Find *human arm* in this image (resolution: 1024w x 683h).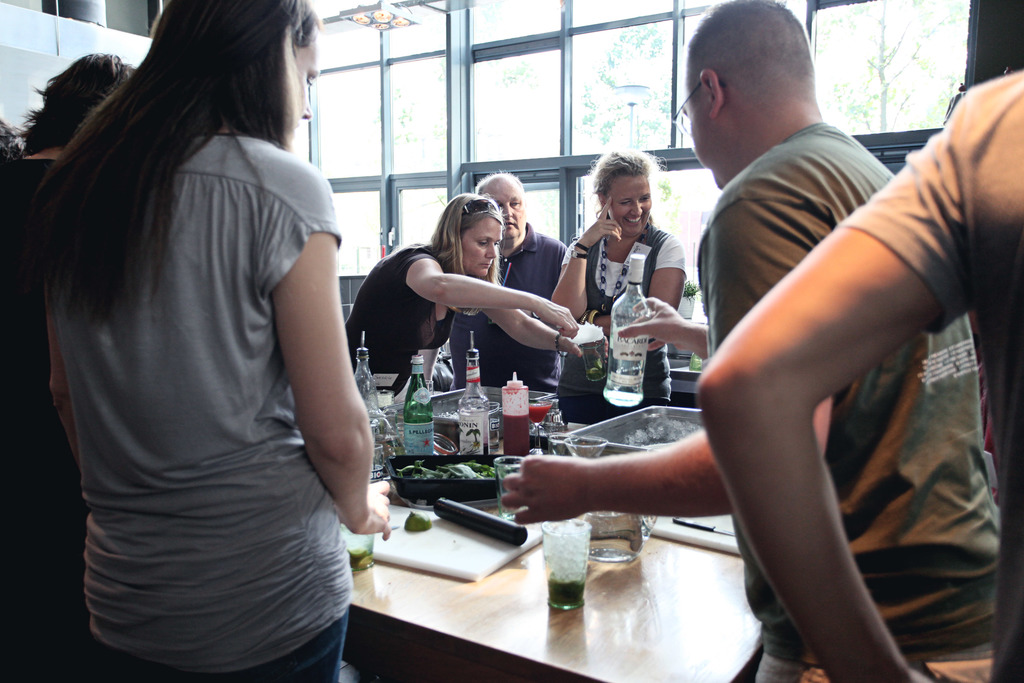
476:299:614:364.
